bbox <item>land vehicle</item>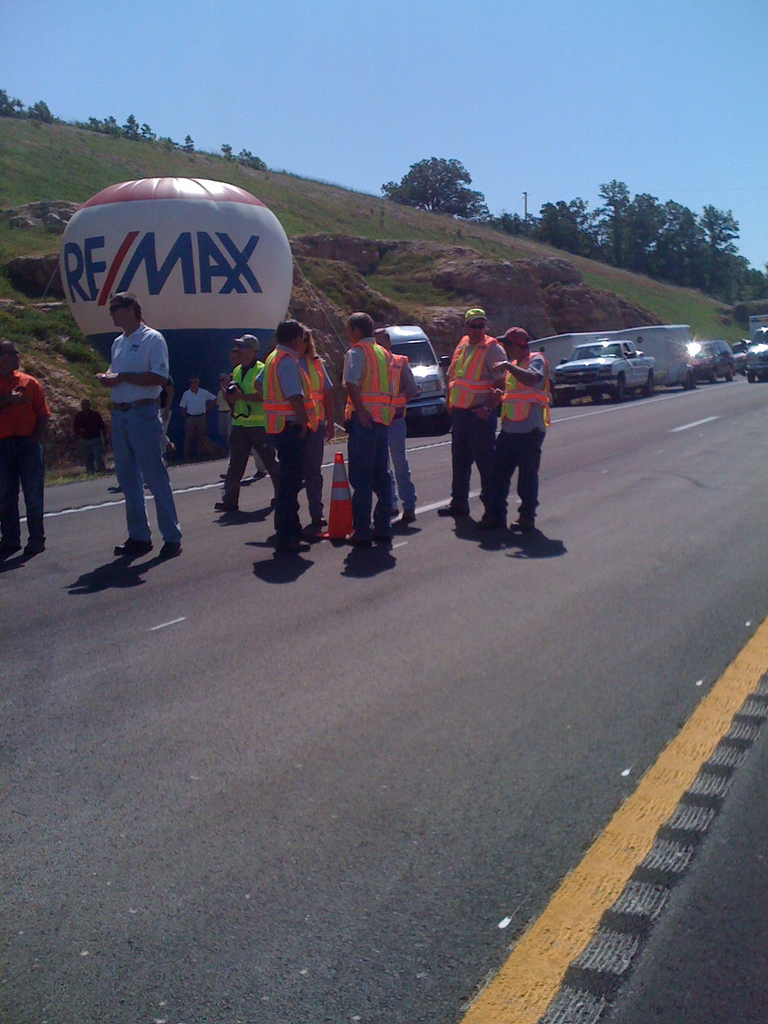
{"x1": 529, "y1": 322, "x2": 698, "y2": 387}
